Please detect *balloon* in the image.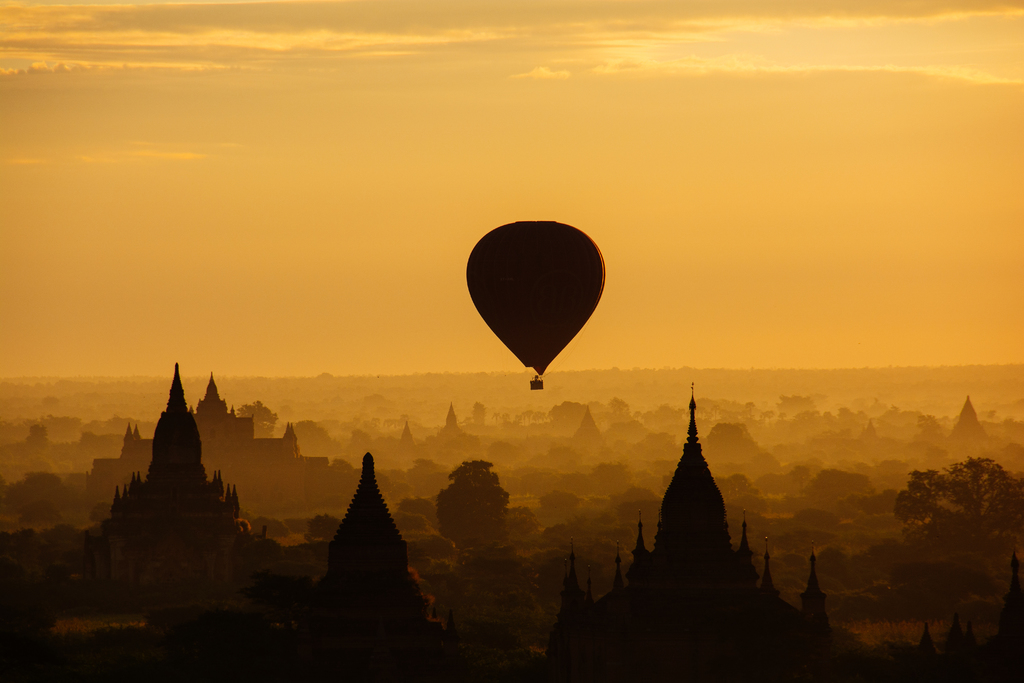
(left=465, top=222, right=604, bottom=374).
